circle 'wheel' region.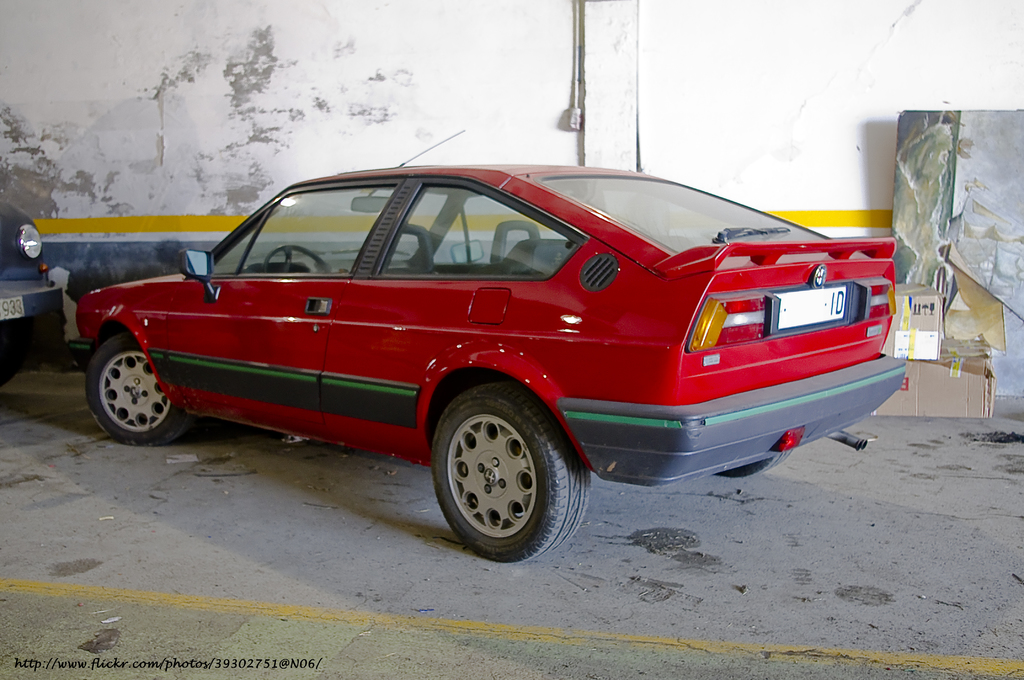
Region: BBox(422, 387, 579, 556).
